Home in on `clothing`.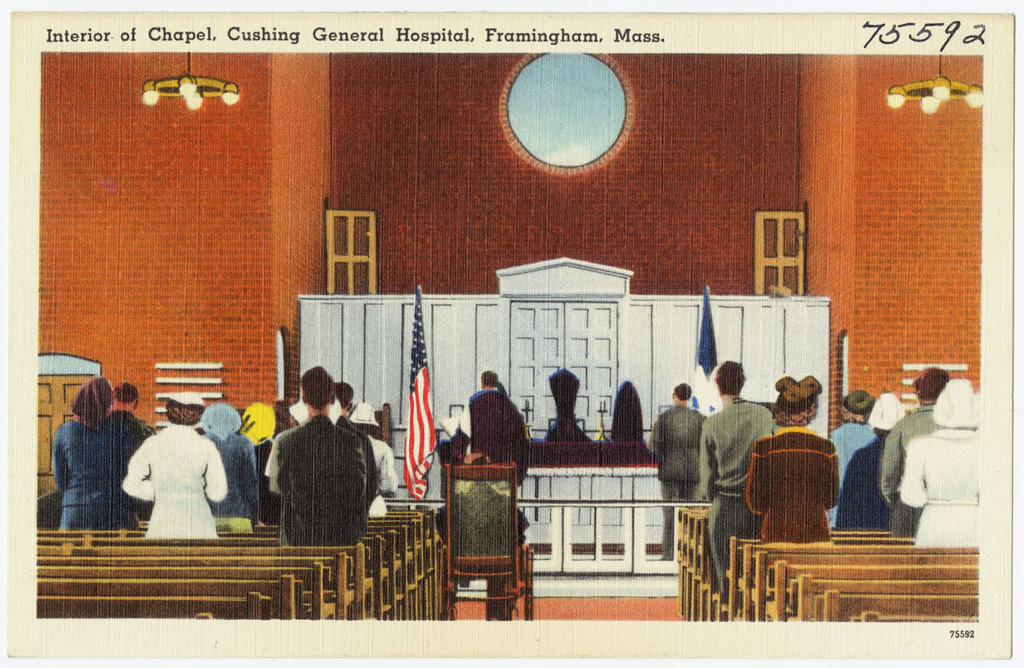
Homed in at (456,387,525,471).
